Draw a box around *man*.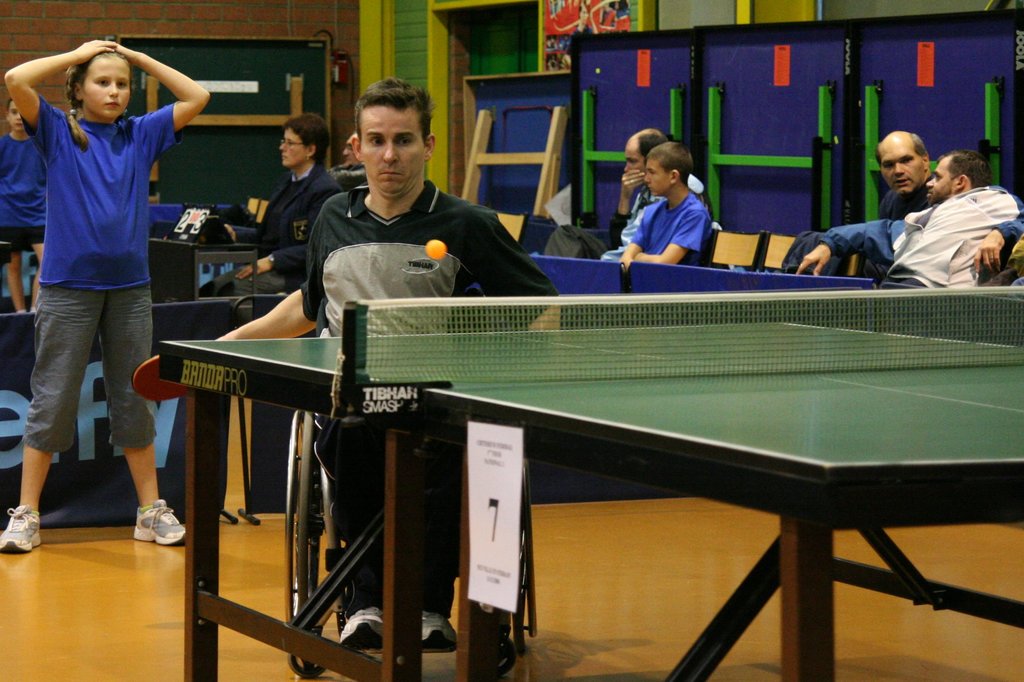
crop(793, 148, 1023, 294).
